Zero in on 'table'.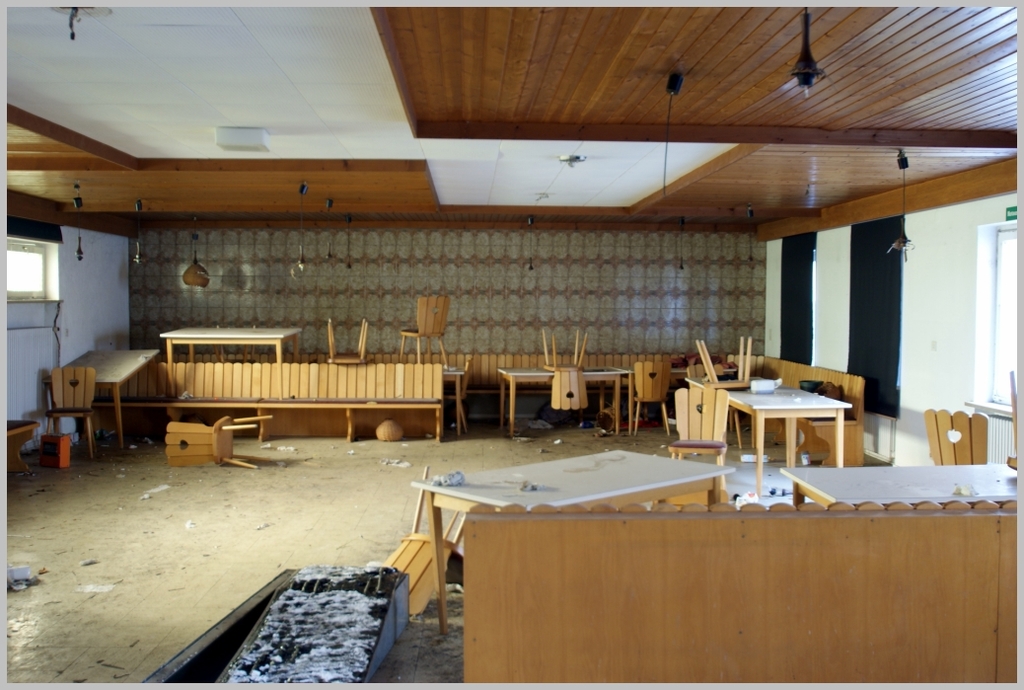
Zeroed in: [494,366,637,439].
